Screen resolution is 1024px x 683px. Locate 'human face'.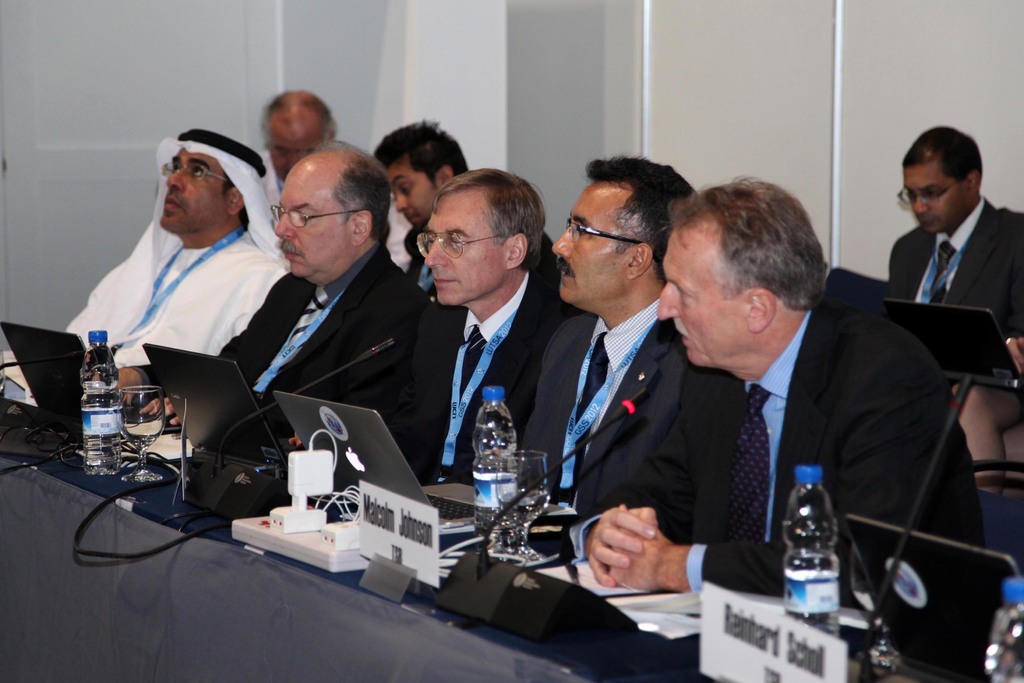
[161, 149, 223, 231].
